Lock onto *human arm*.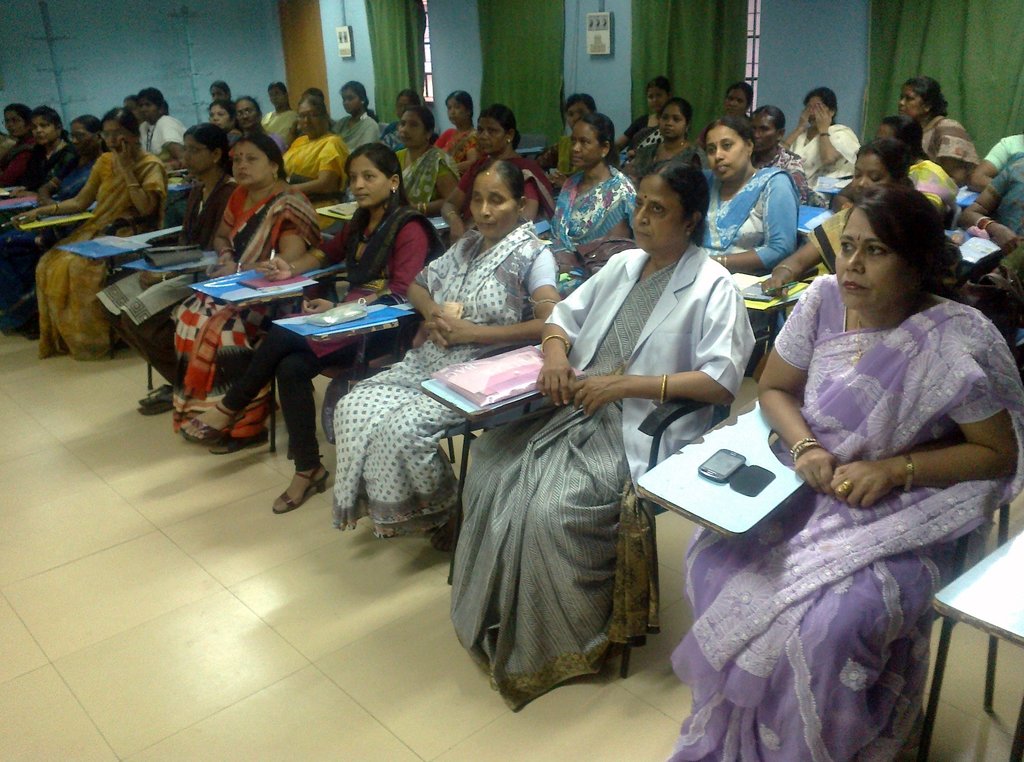
Locked: locate(810, 98, 858, 165).
